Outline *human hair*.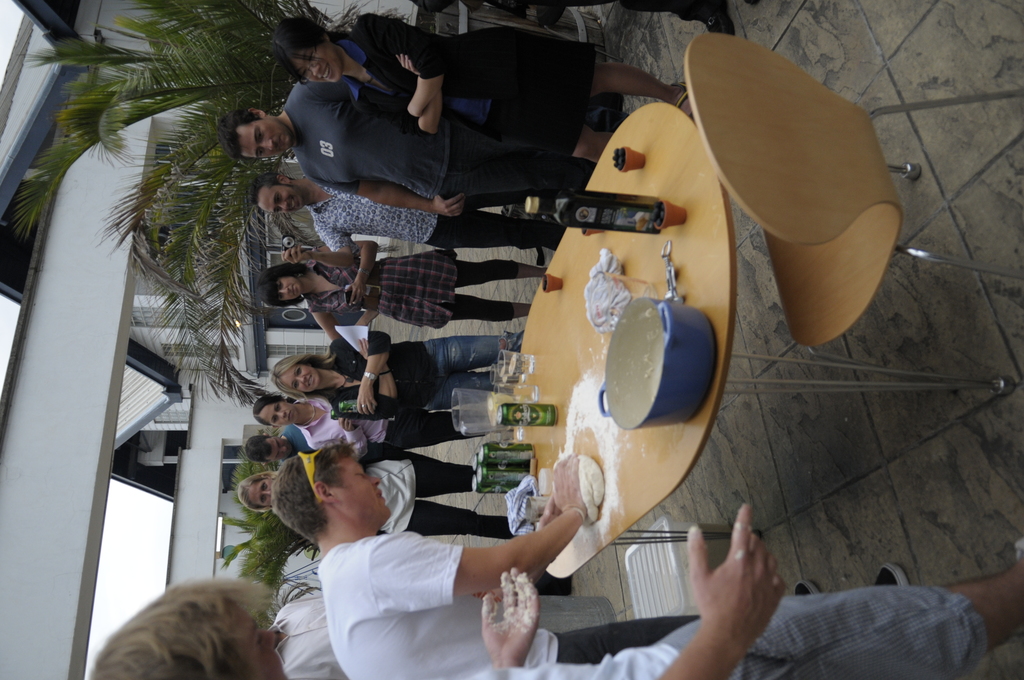
Outline: 101, 586, 285, 679.
